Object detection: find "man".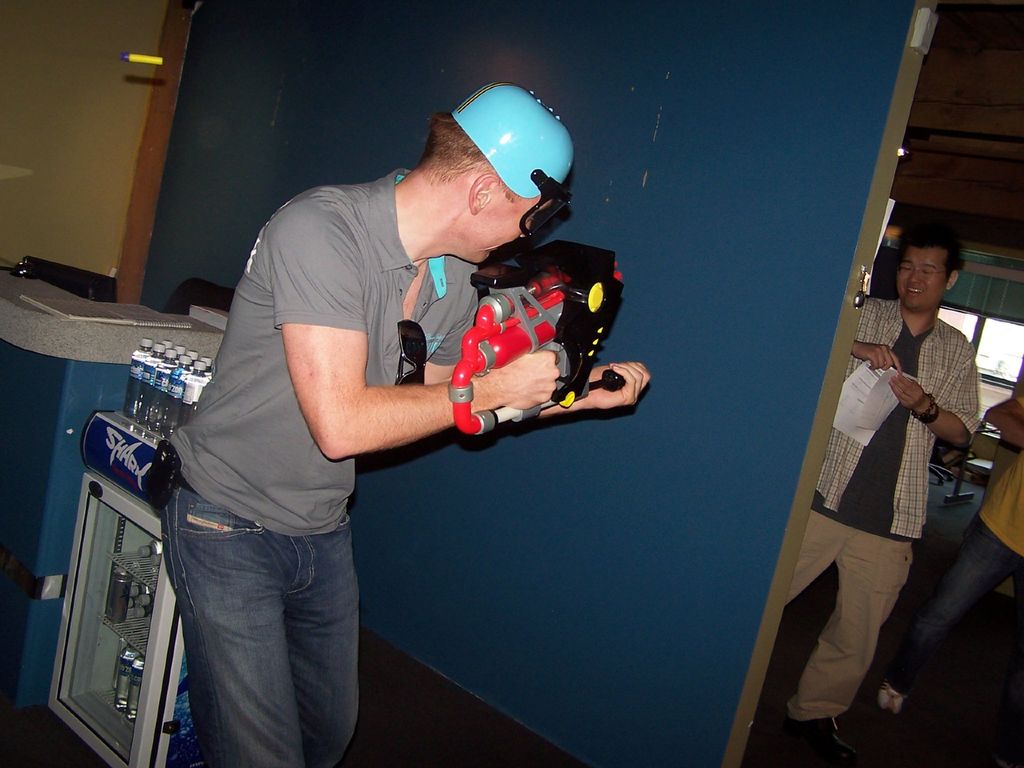
{"x1": 161, "y1": 82, "x2": 650, "y2": 767}.
